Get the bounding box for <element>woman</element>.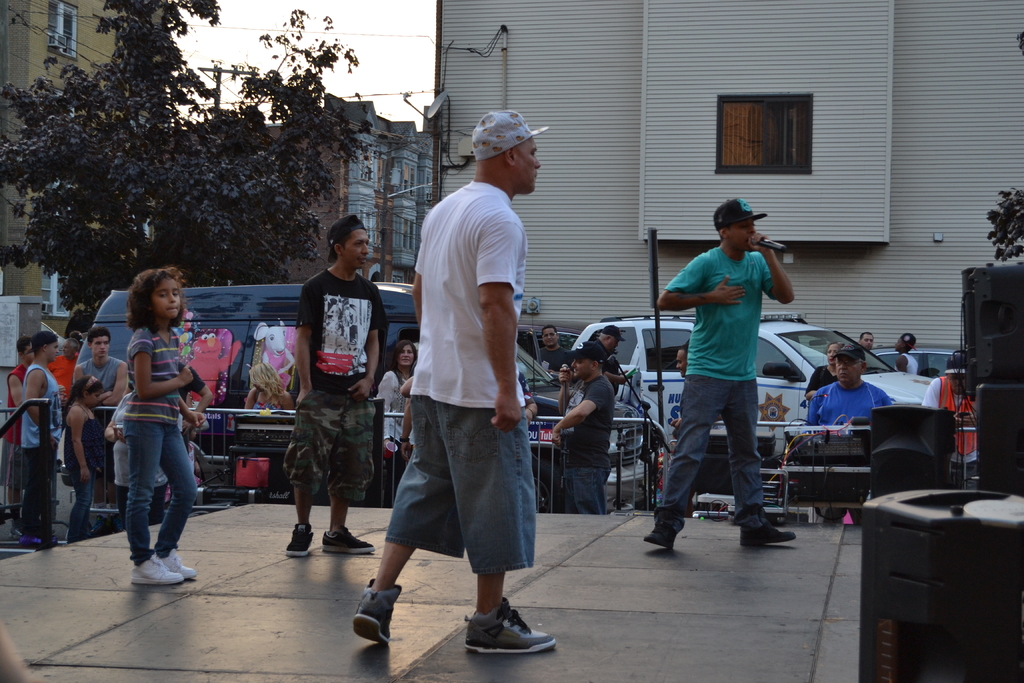
(left=243, top=361, right=294, bottom=414).
